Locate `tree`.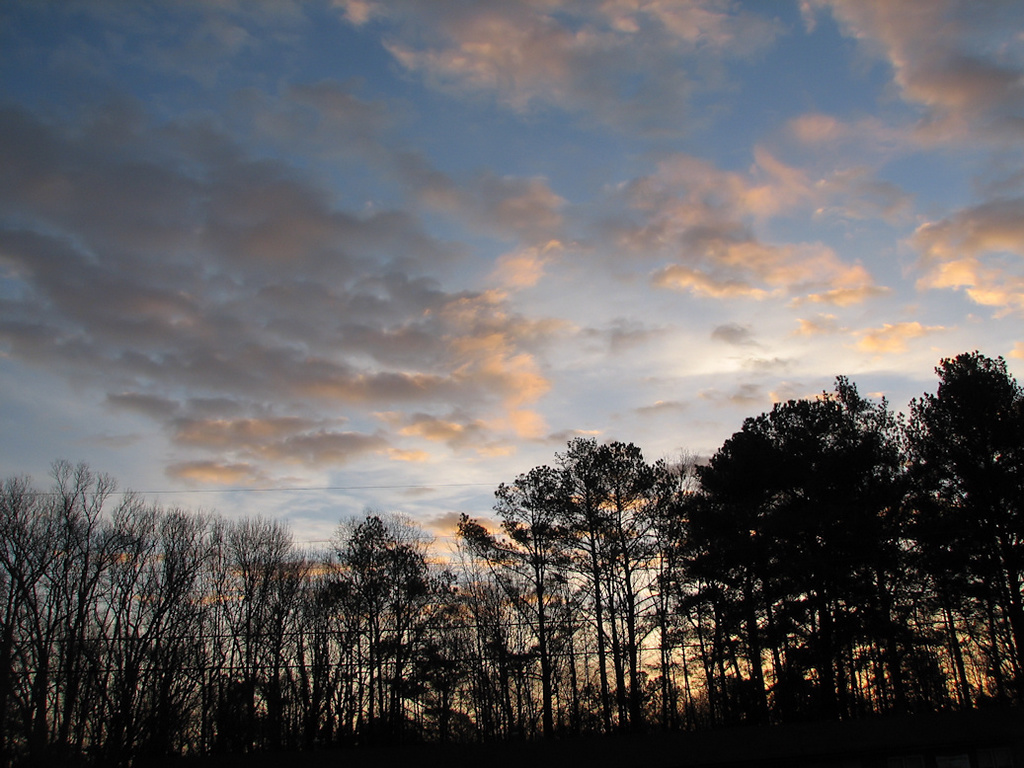
Bounding box: <bbox>656, 344, 1023, 767</bbox>.
